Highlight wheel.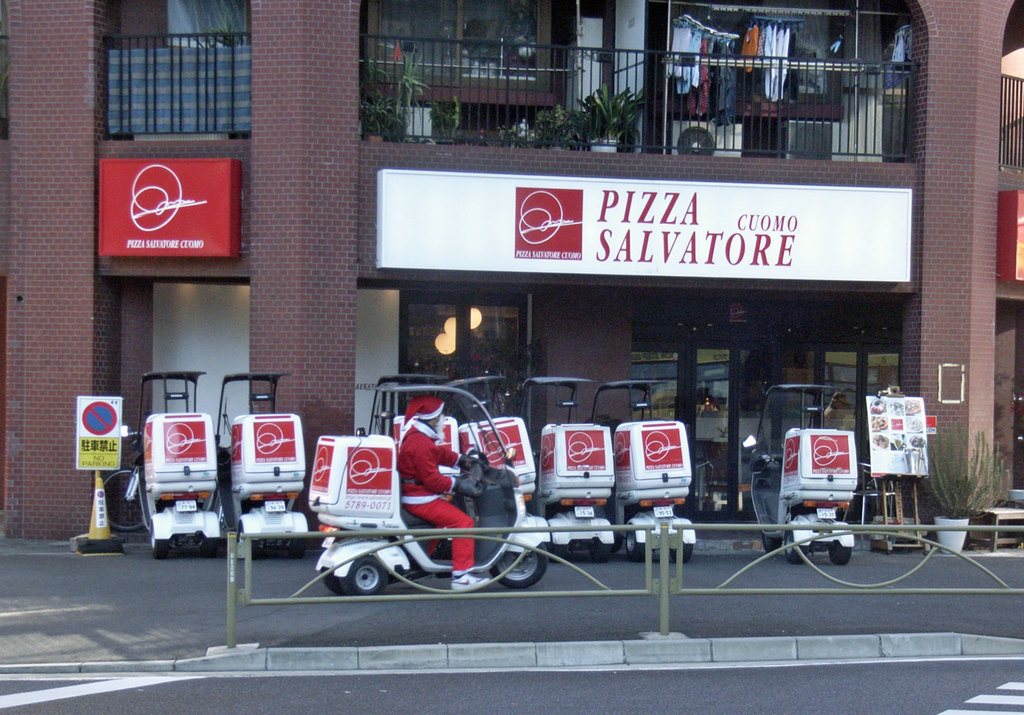
Highlighted region: locate(488, 542, 551, 591).
